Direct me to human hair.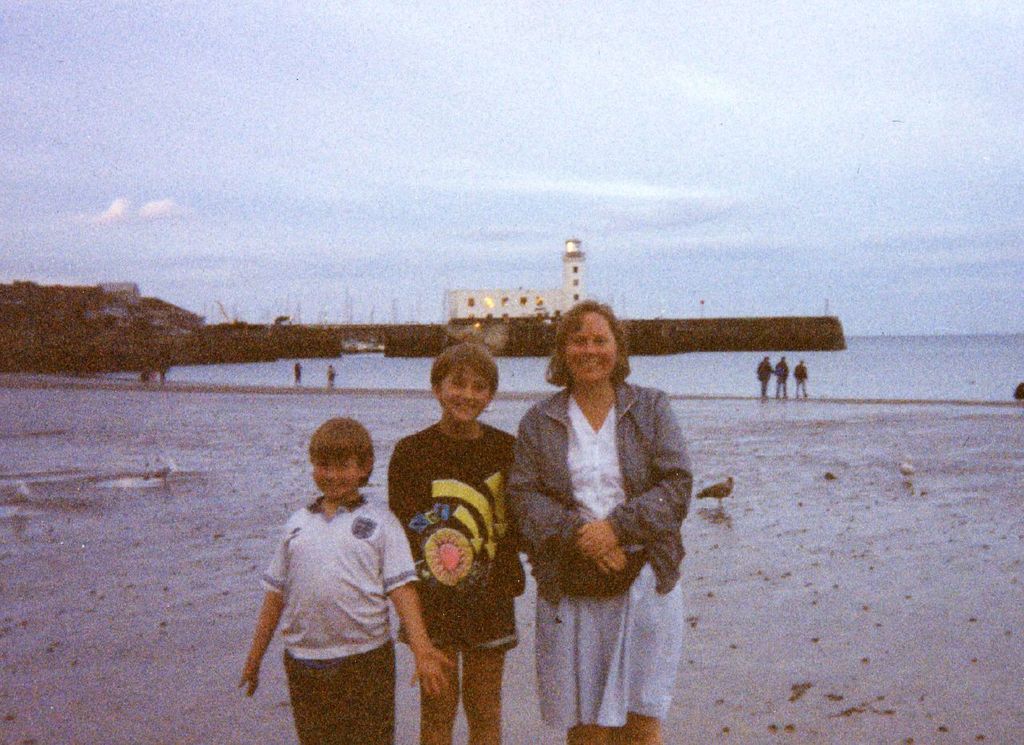
Direction: <region>430, 342, 498, 407</region>.
